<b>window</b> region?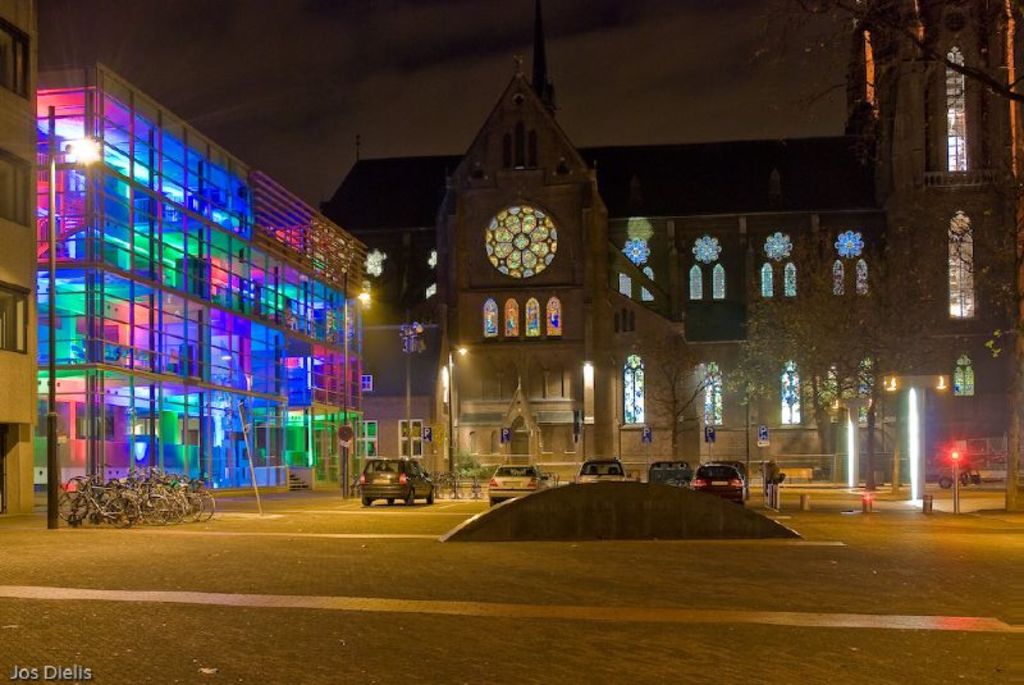
Rect(957, 351, 977, 393)
